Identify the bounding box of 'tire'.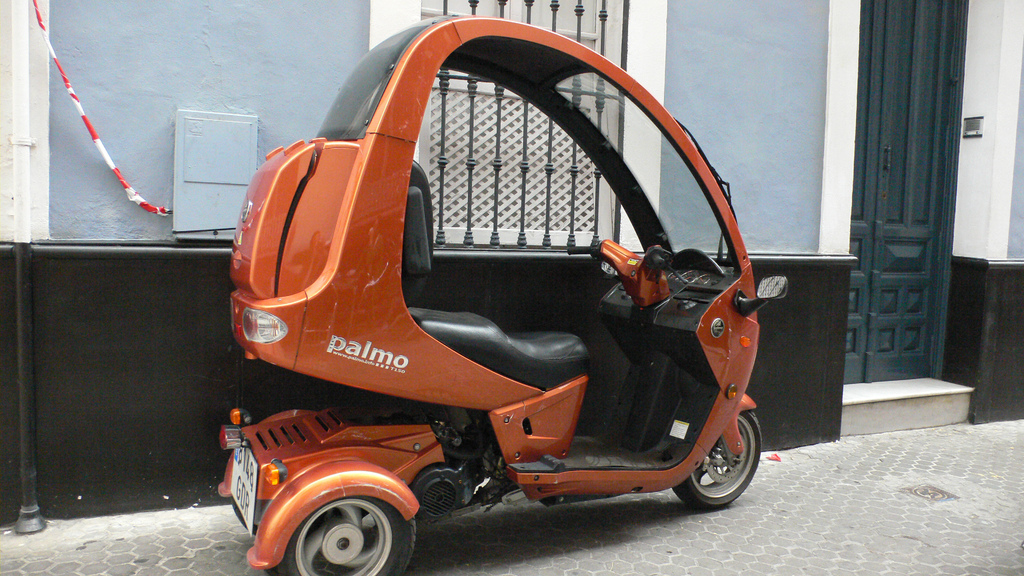
crop(684, 412, 760, 509).
